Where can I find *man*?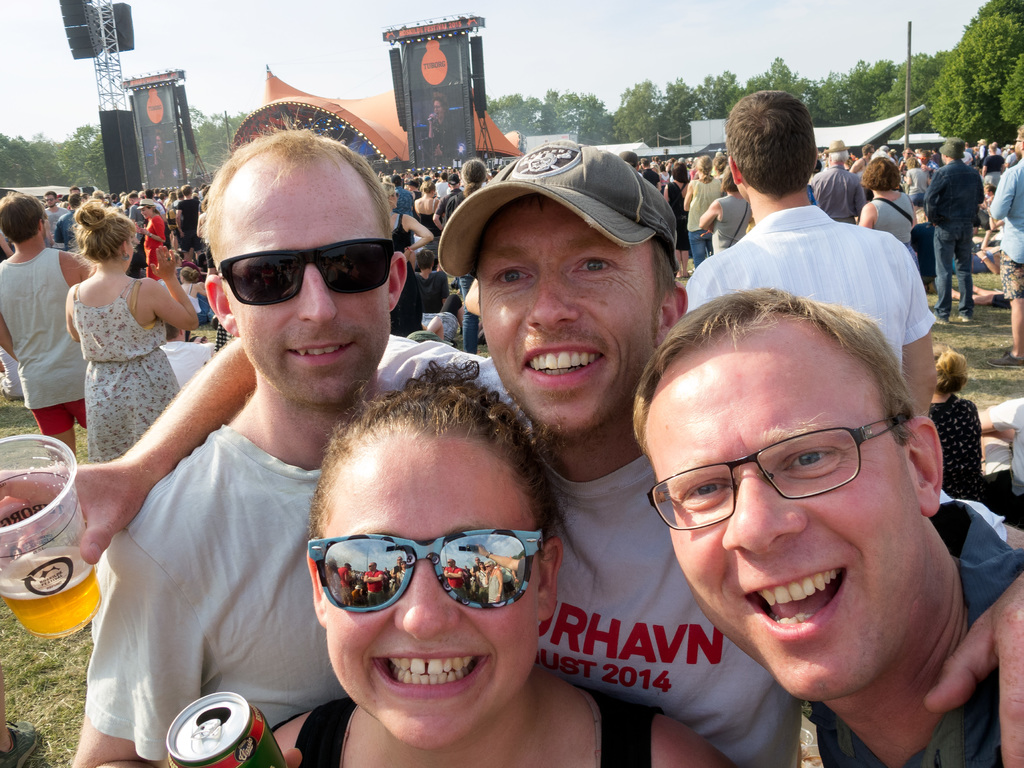
You can find it at {"x1": 50, "y1": 191, "x2": 74, "y2": 253}.
